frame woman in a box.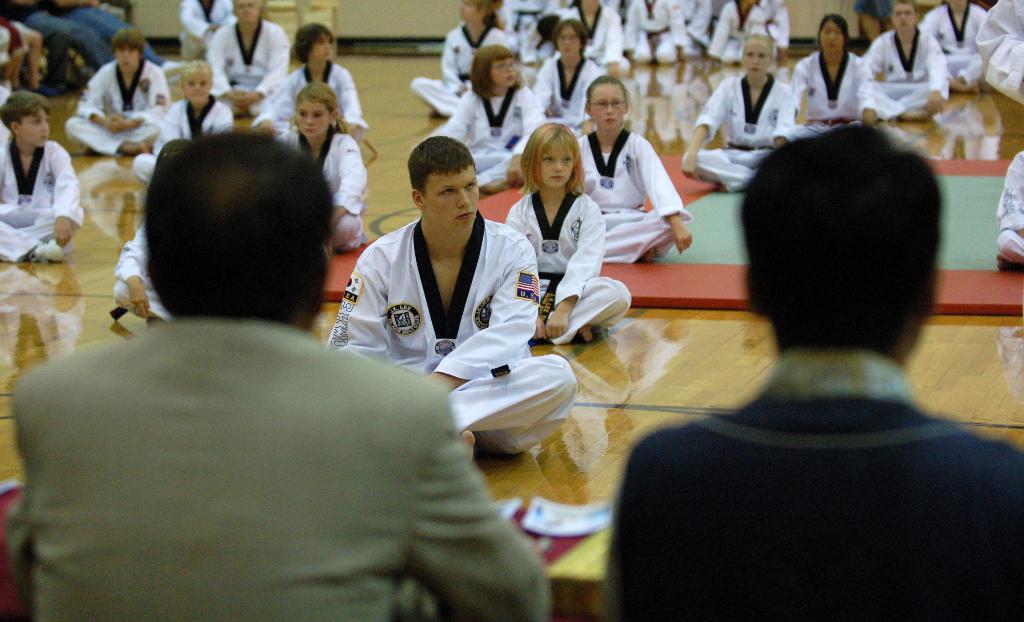
select_region(676, 38, 792, 189).
